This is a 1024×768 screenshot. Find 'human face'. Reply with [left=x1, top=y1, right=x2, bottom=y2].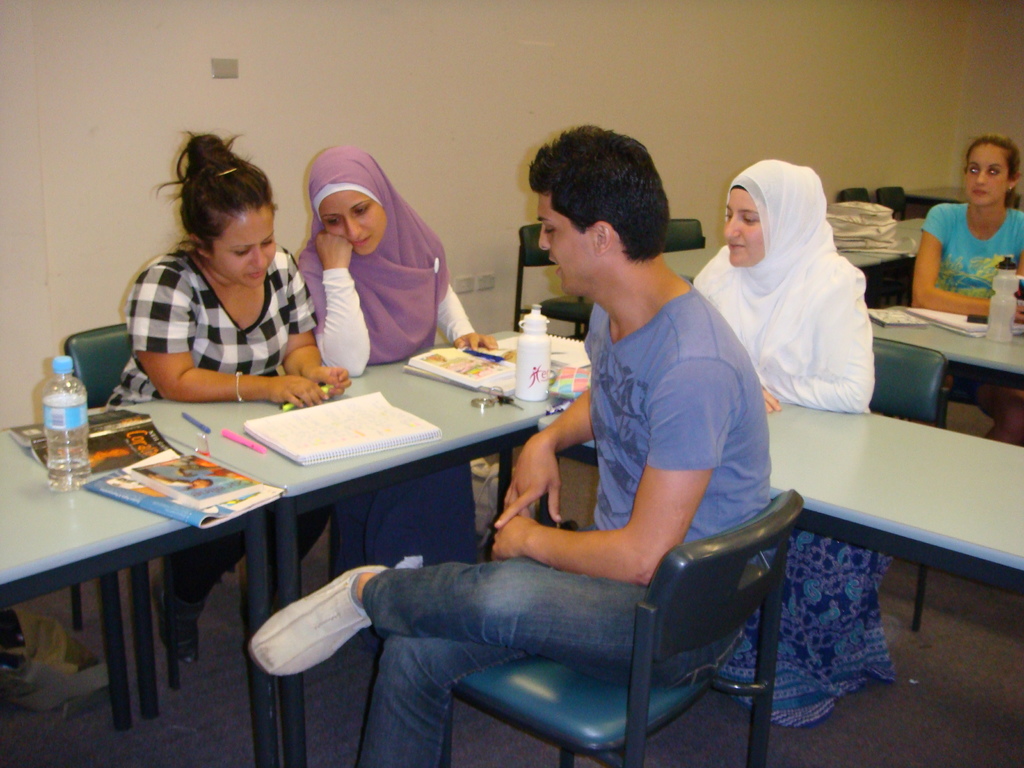
[left=205, top=207, right=271, bottom=276].
